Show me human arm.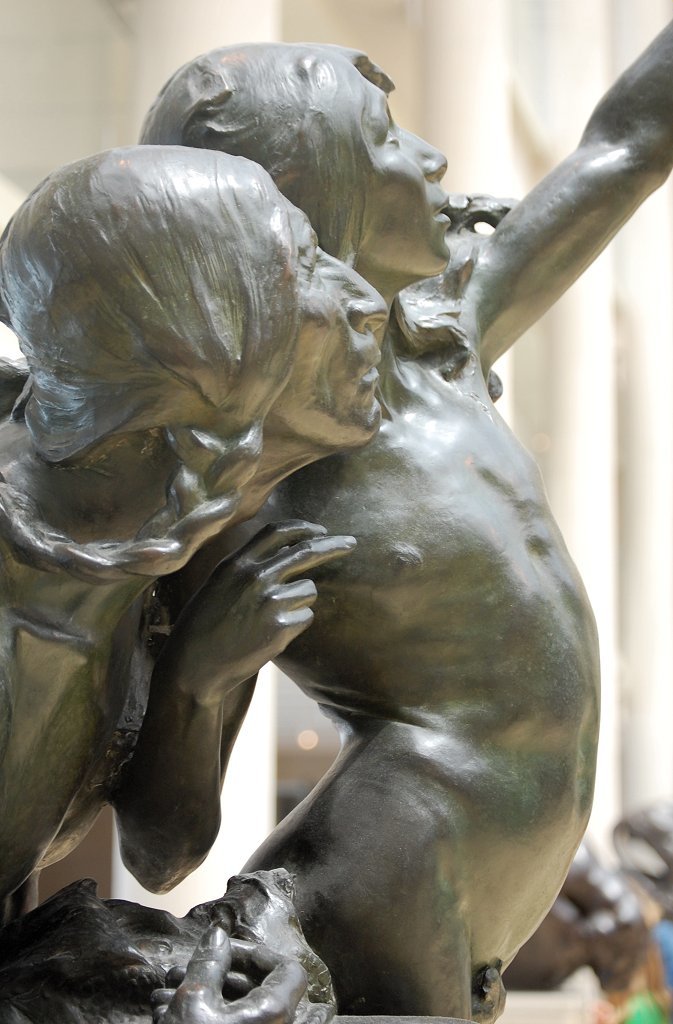
human arm is here: box(148, 919, 318, 1023).
